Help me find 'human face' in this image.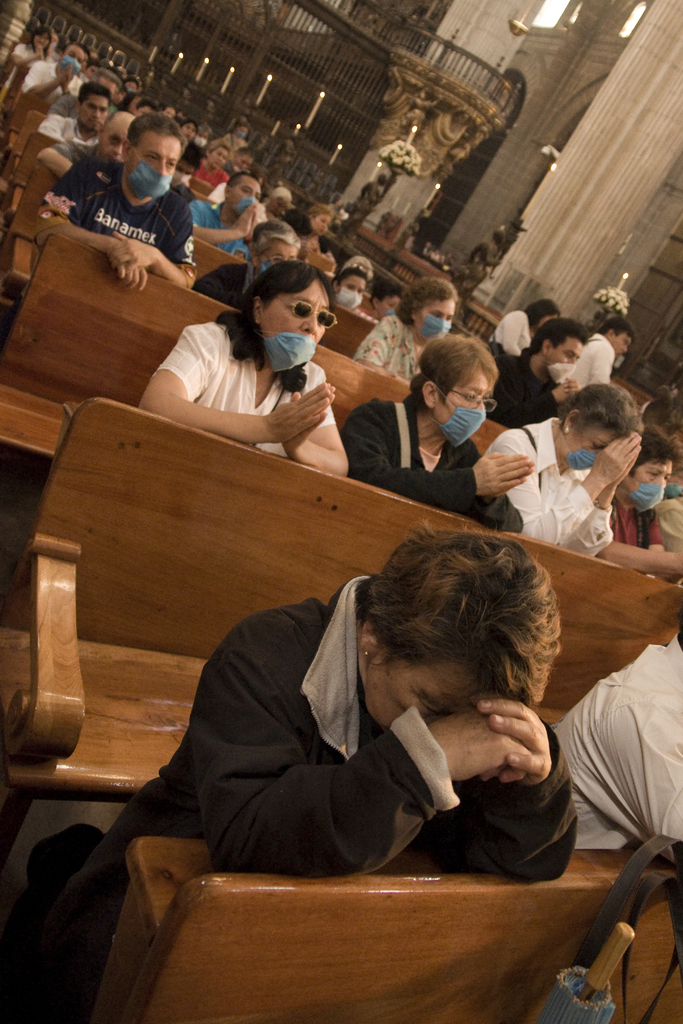
Found it: 344/277/363/305.
